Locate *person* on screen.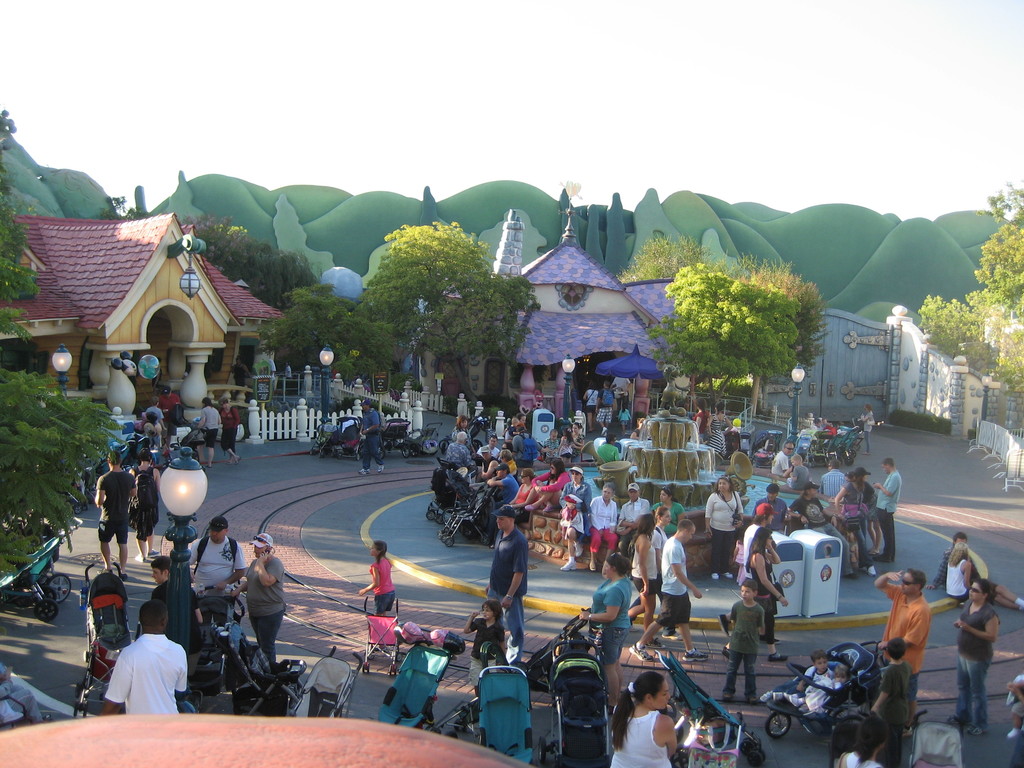
On screen at x1=940 y1=575 x2=1001 y2=737.
